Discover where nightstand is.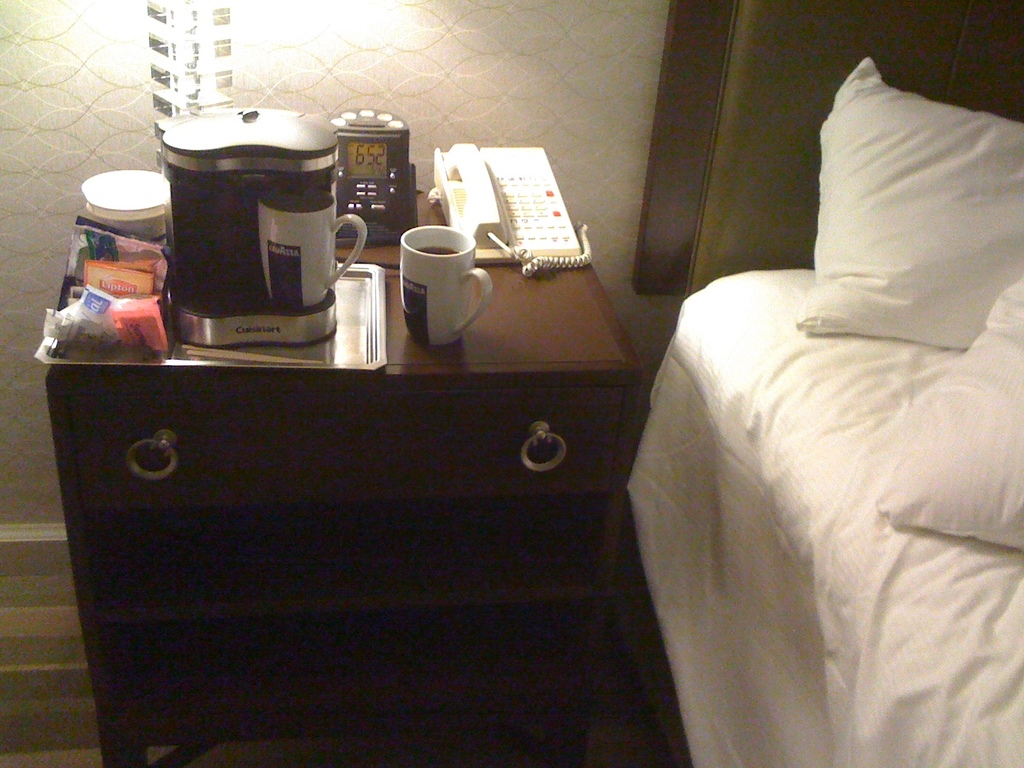
Discovered at select_region(48, 194, 641, 767).
